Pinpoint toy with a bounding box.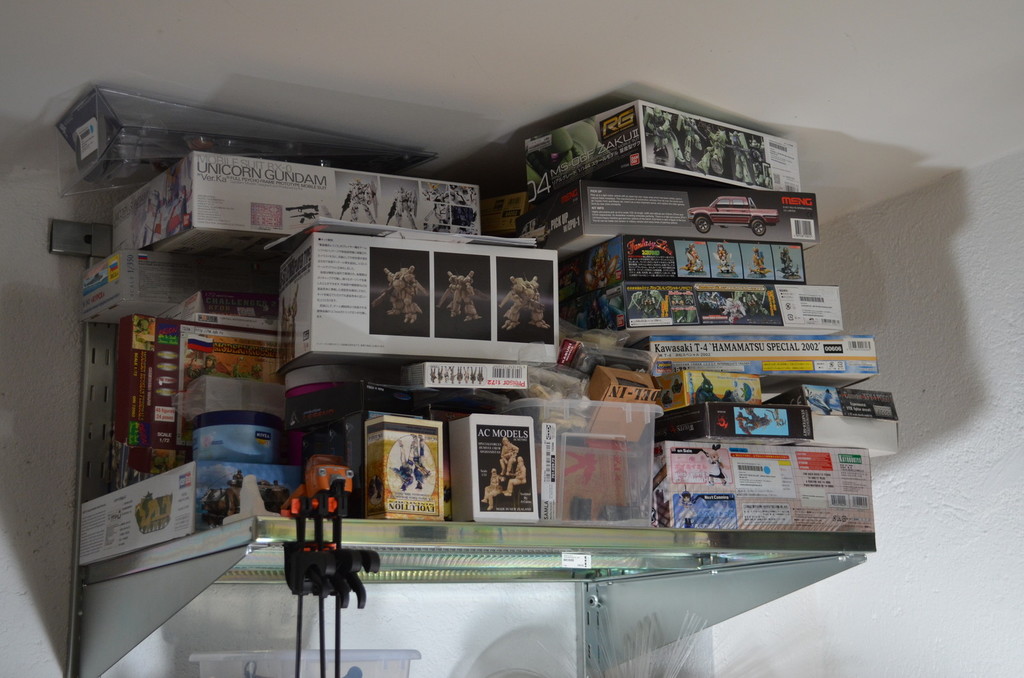
l=438, t=271, r=481, b=320.
